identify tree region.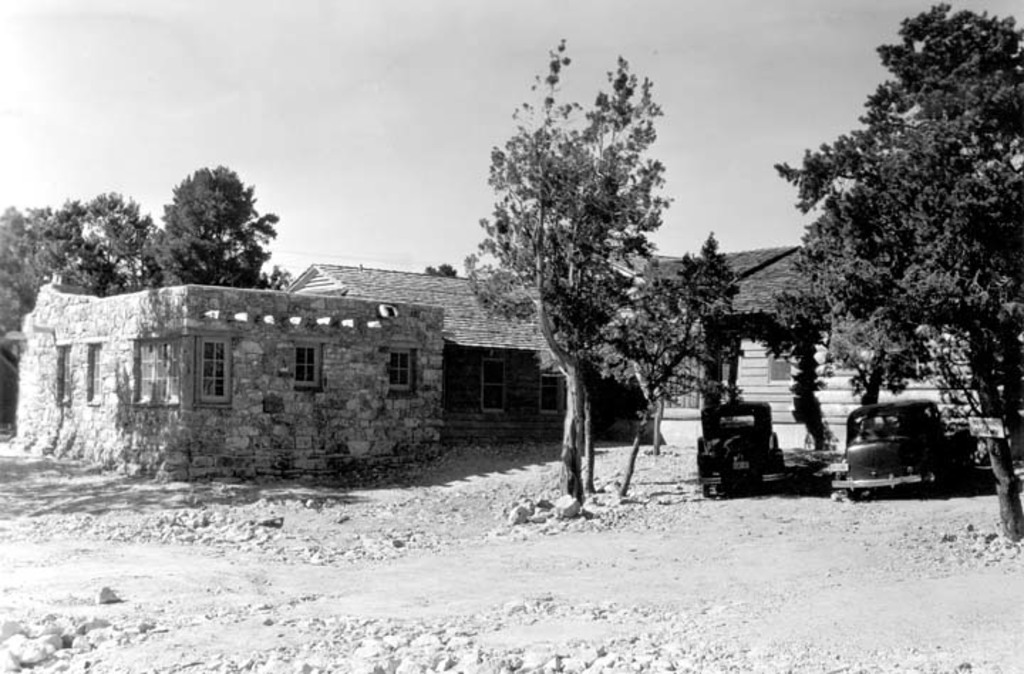
Region: x1=658, y1=229, x2=735, y2=309.
